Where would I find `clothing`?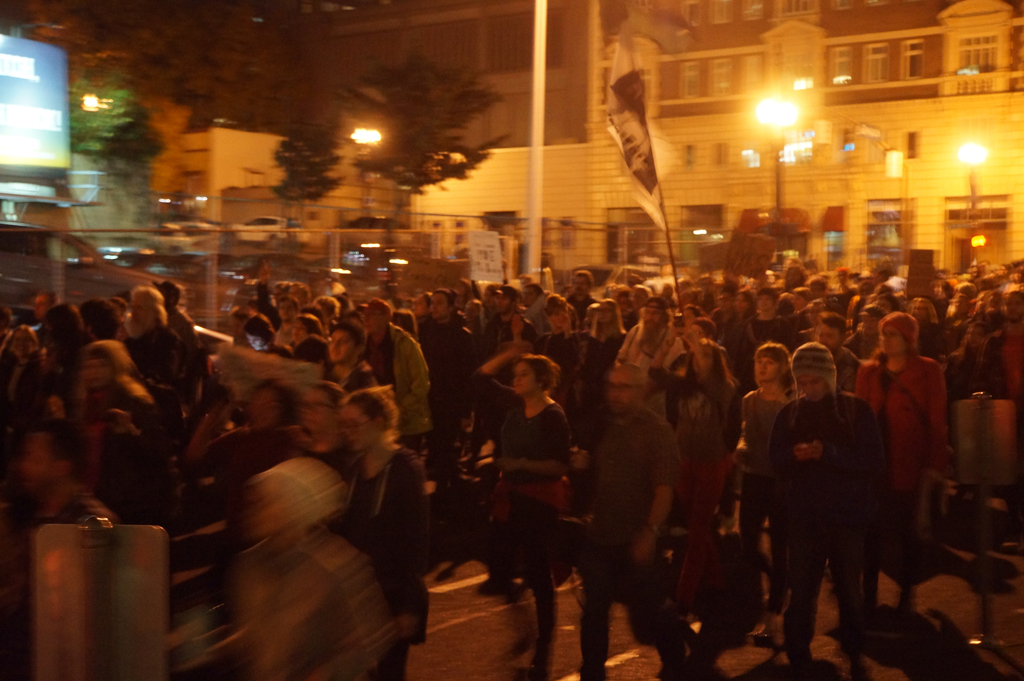
At [993,322,1023,398].
